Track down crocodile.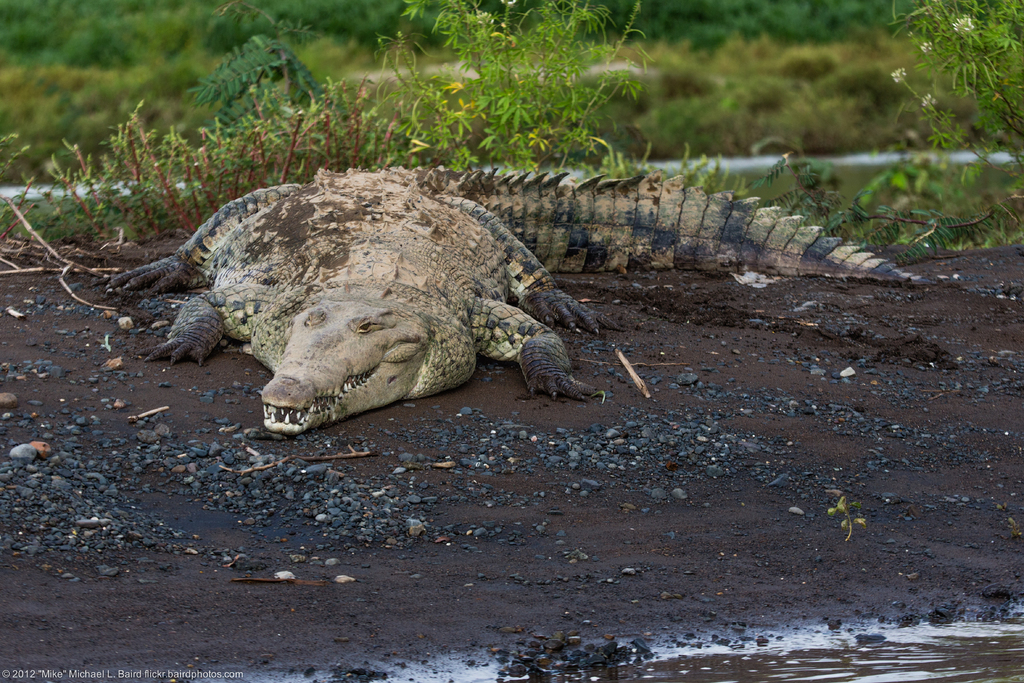
Tracked to x1=88 y1=164 x2=938 y2=439.
